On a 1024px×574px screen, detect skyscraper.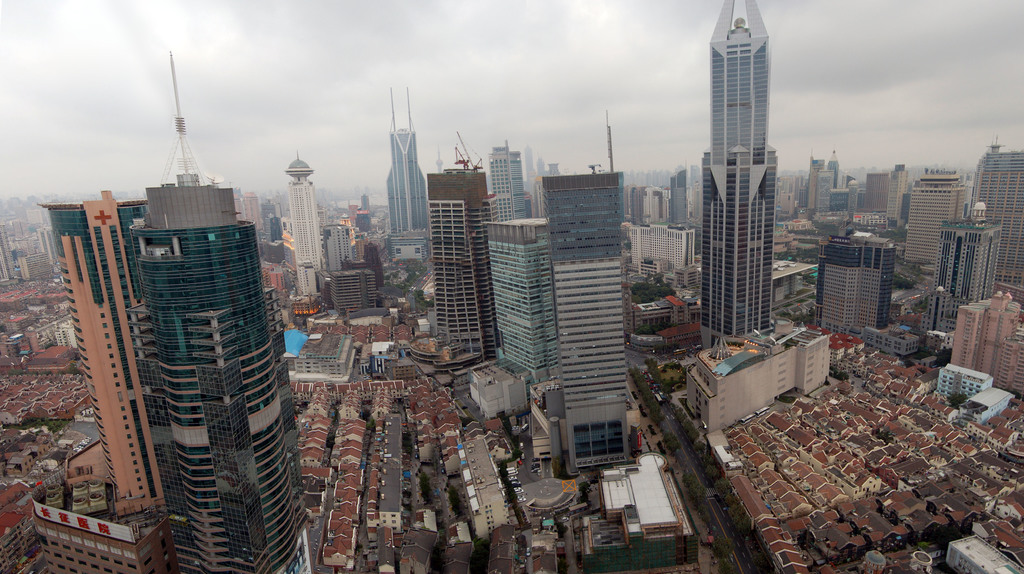
[157,39,227,181].
